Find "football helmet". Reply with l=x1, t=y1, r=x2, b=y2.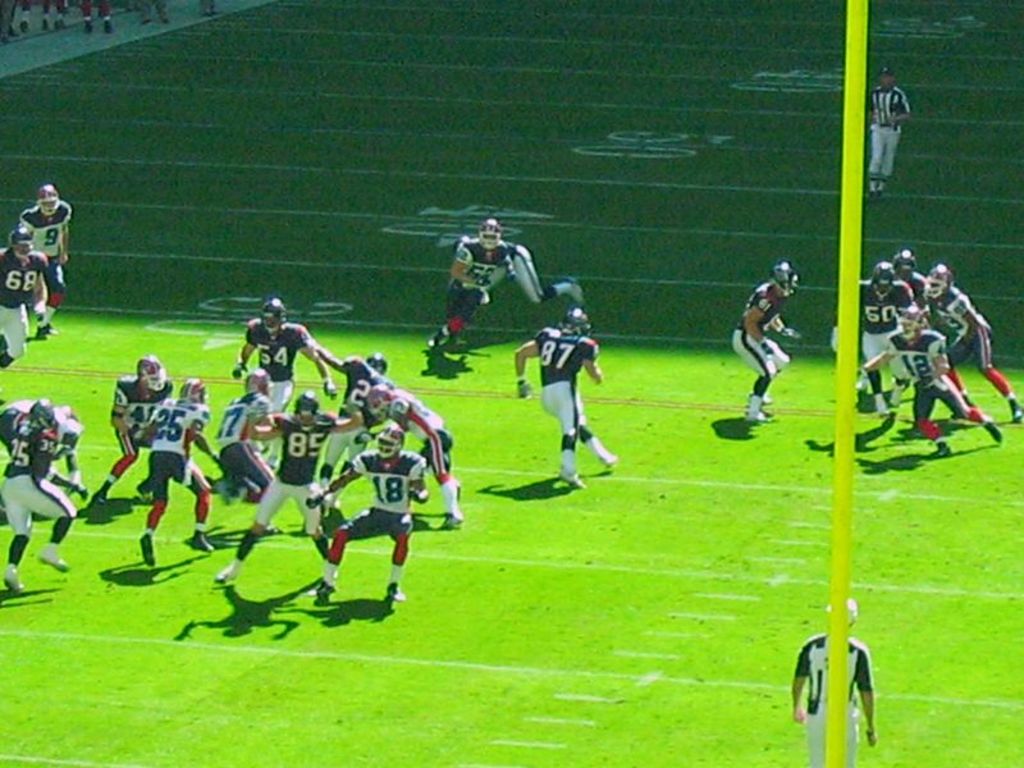
l=175, t=372, r=216, b=398.
